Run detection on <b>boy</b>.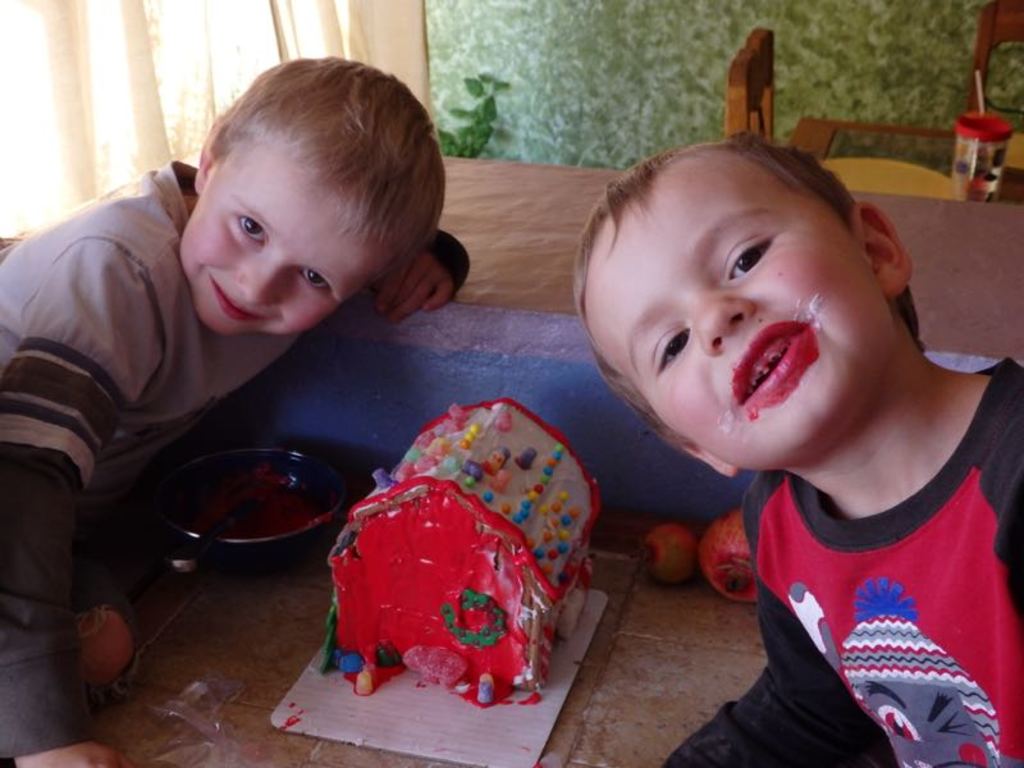
Result: box(1, 55, 472, 767).
